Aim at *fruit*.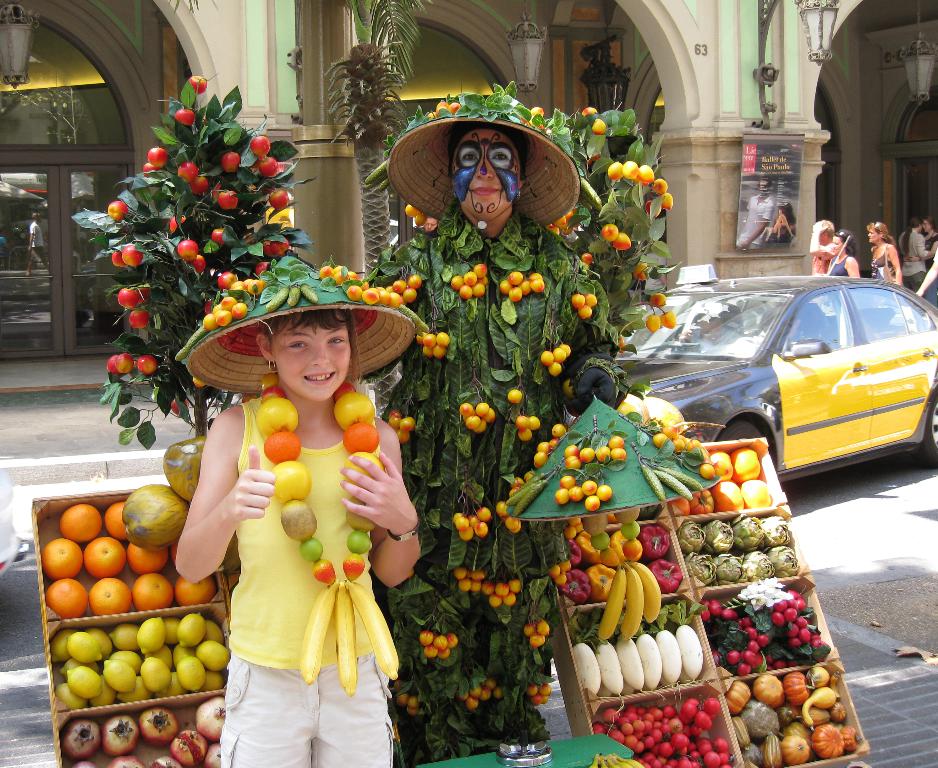
Aimed at 191, 376, 208, 390.
